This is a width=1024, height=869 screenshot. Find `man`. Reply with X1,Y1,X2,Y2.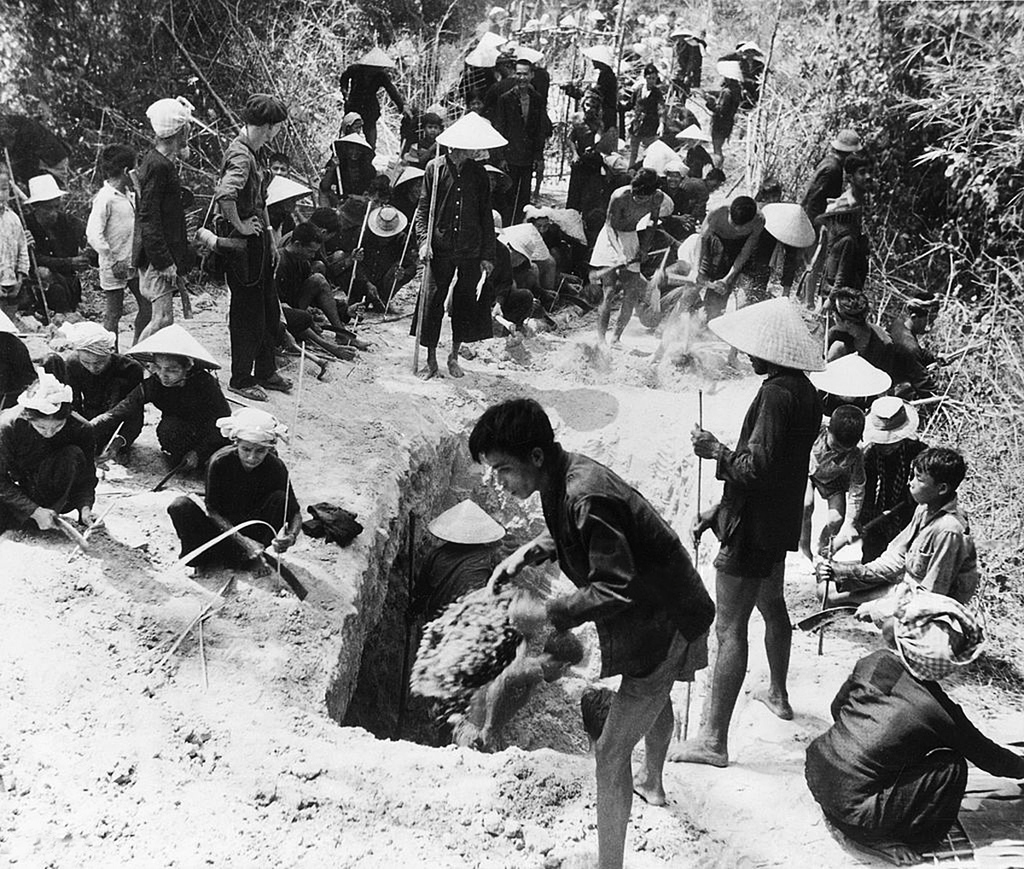
197,98,305,406.
